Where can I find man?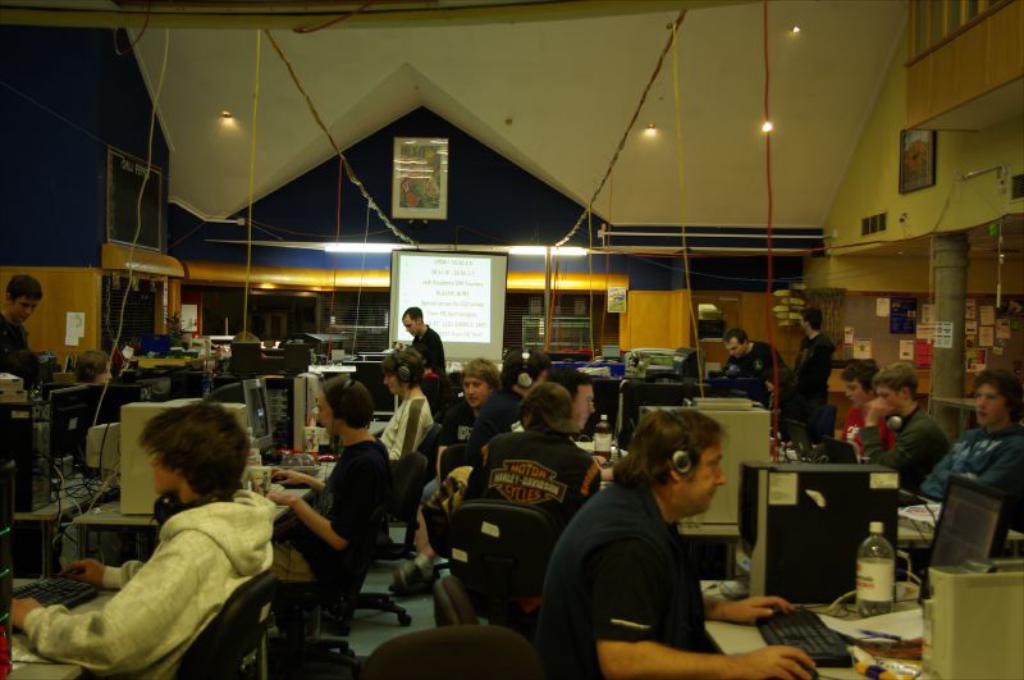
You can find it at 832 369 906 453.
